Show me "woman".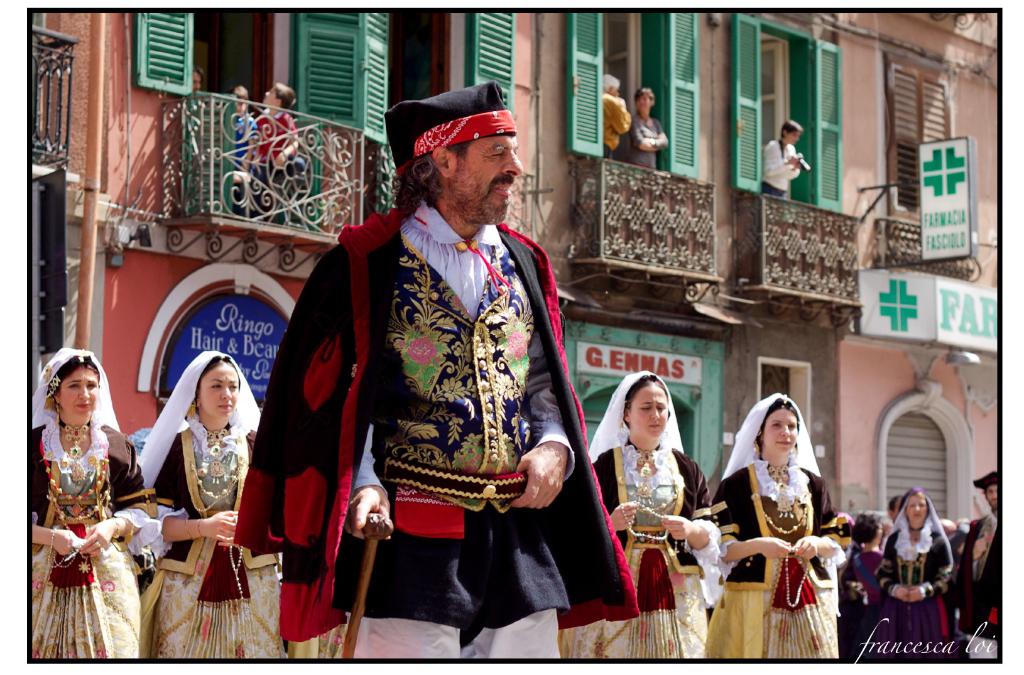
"woman" is here: {"x1": 867, "y1": 487, "x2": 964, "y2": 671}.
